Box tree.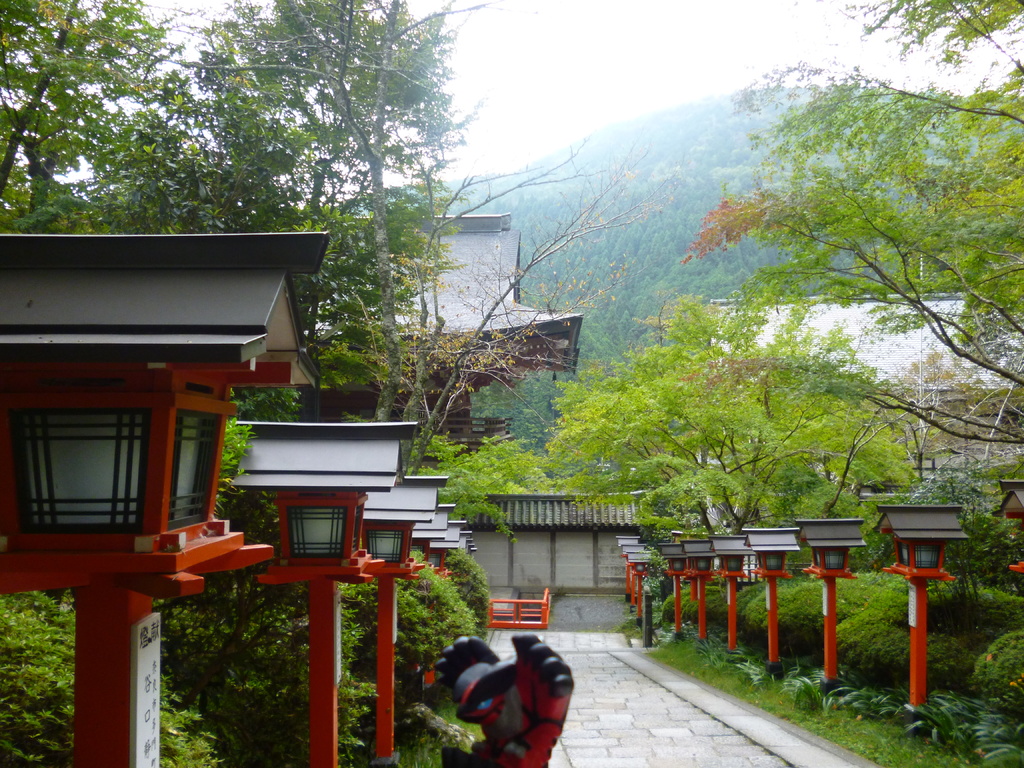
locate(532, 278, 908, 536).
